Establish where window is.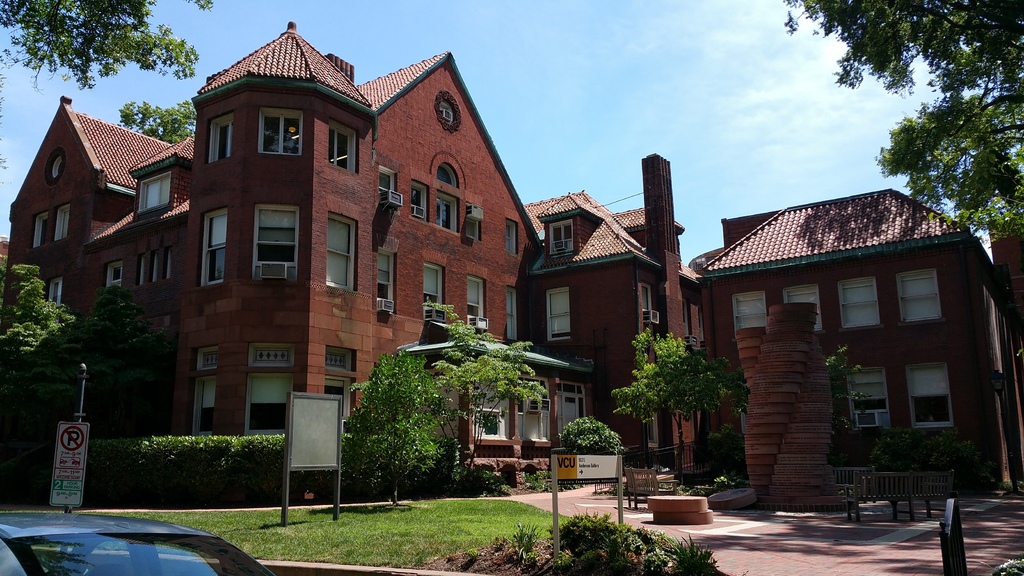
Established at bbox=(836, 351, 897, 434).
